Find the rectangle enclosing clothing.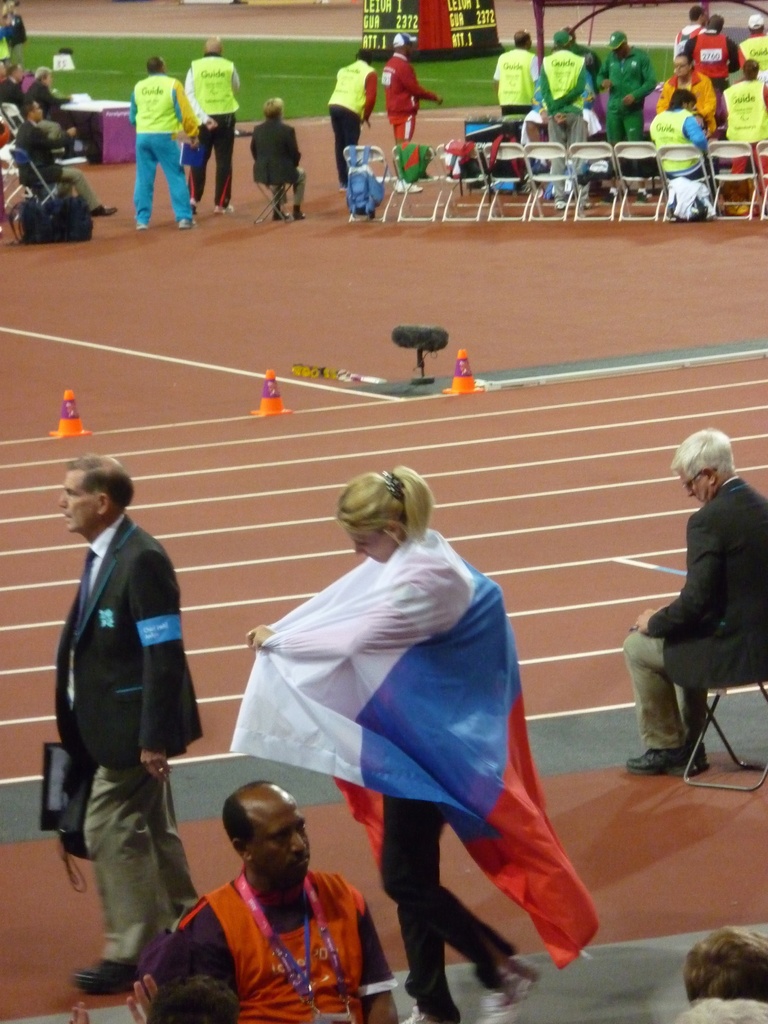
595 39 653 151.
